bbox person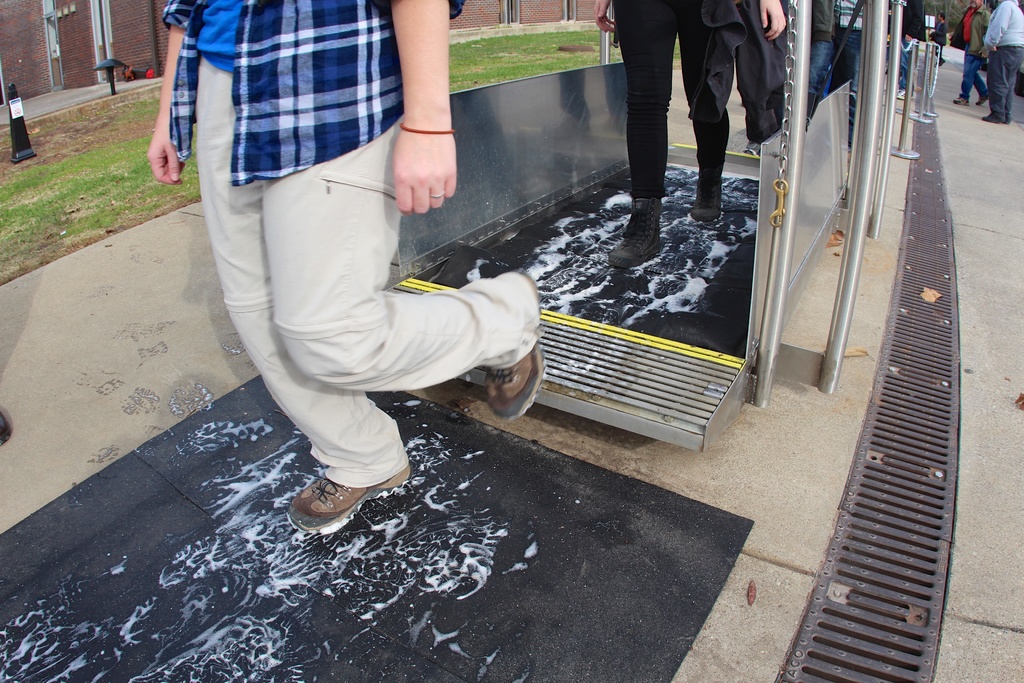
[590, 0, 786, 267]
